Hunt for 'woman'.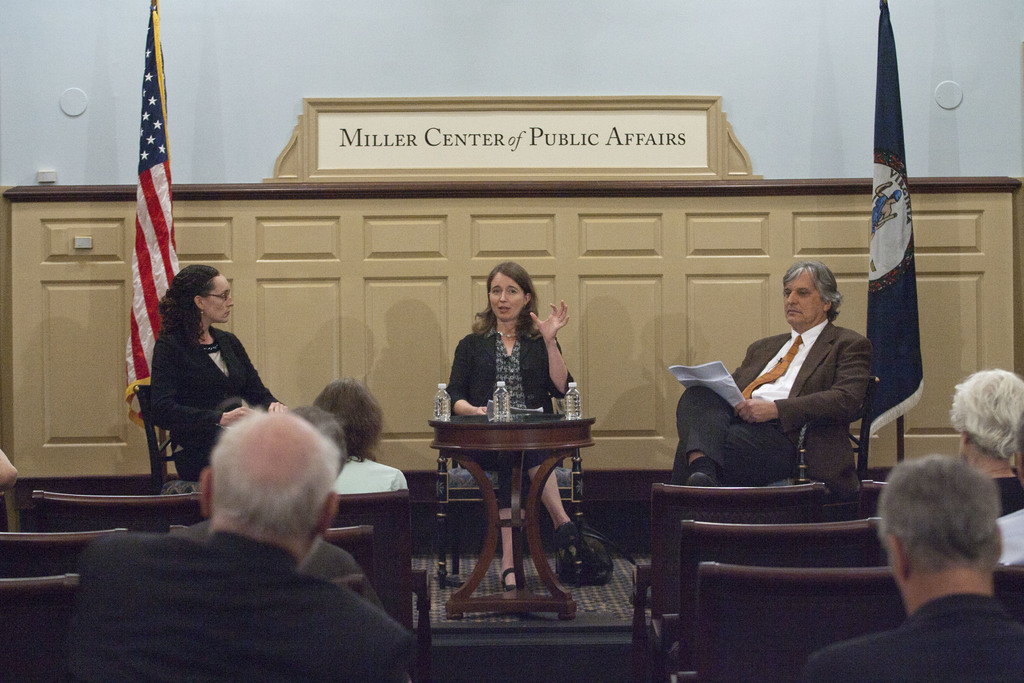
Hunted down at {"x1": 139, "y1": 254, "x2": 267, "y2": 472}.
